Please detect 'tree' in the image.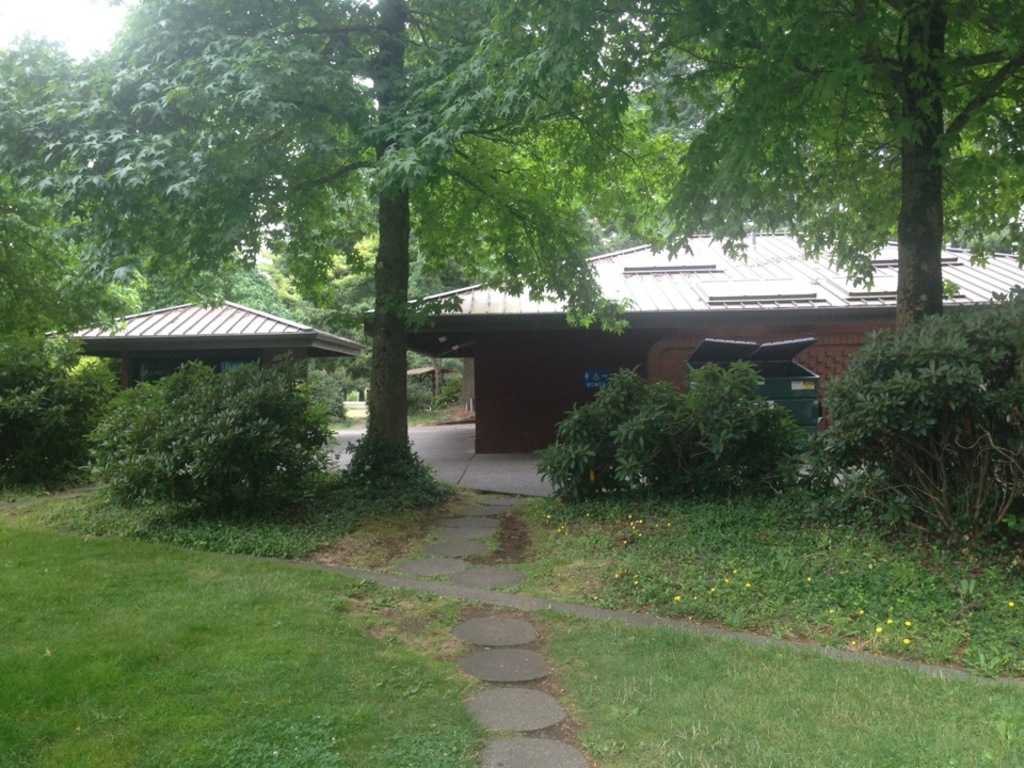
box(644, 0, 1023, 335).
